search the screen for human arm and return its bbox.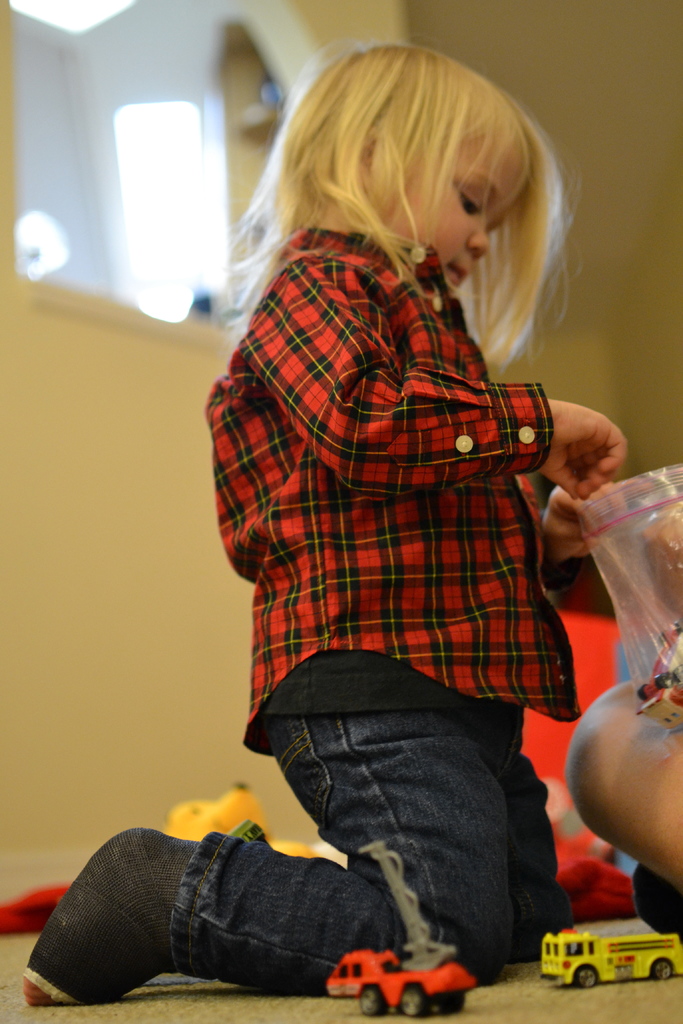
Found: locate(249, 260, 625, 492).
